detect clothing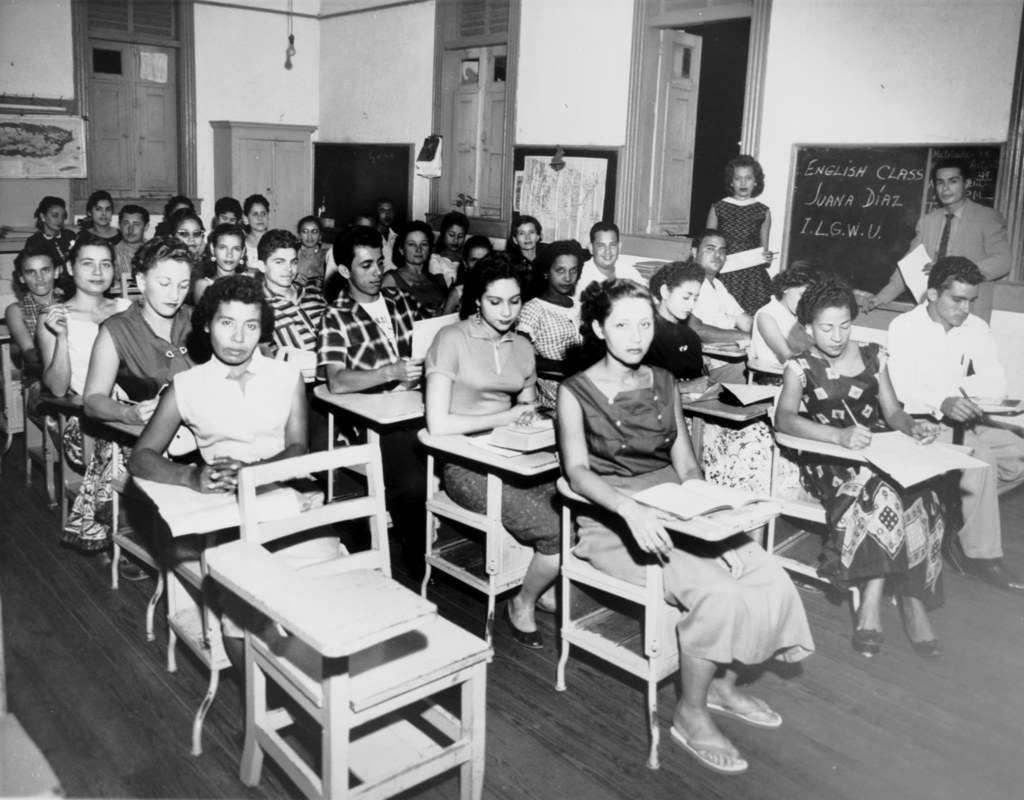
(100,302,213,400)
